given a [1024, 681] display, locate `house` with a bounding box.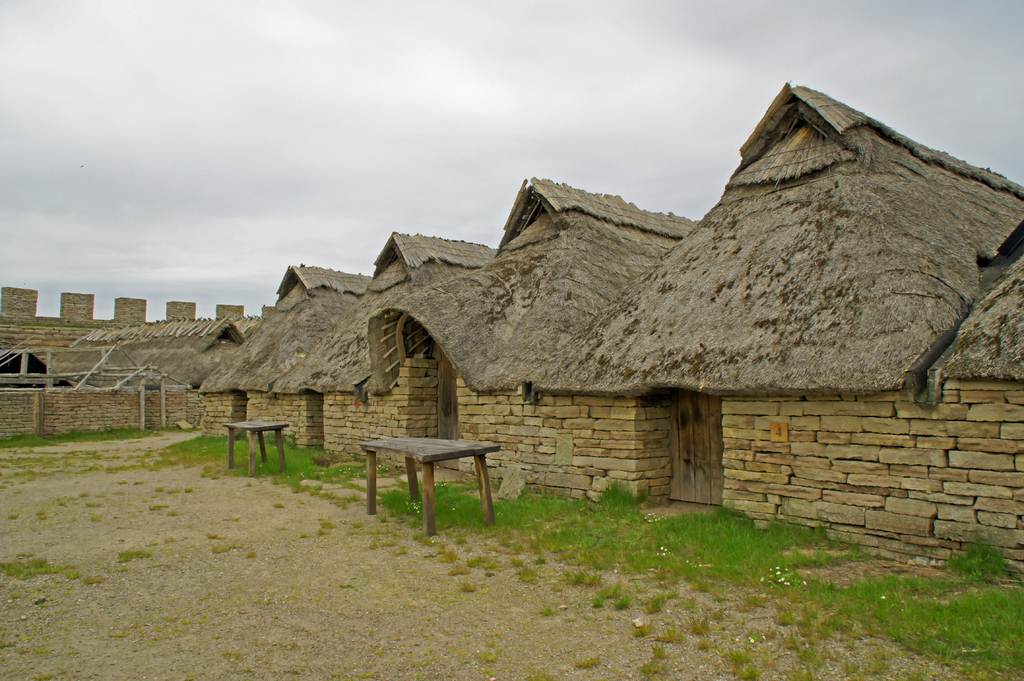
Located: 42 314 252 429.
